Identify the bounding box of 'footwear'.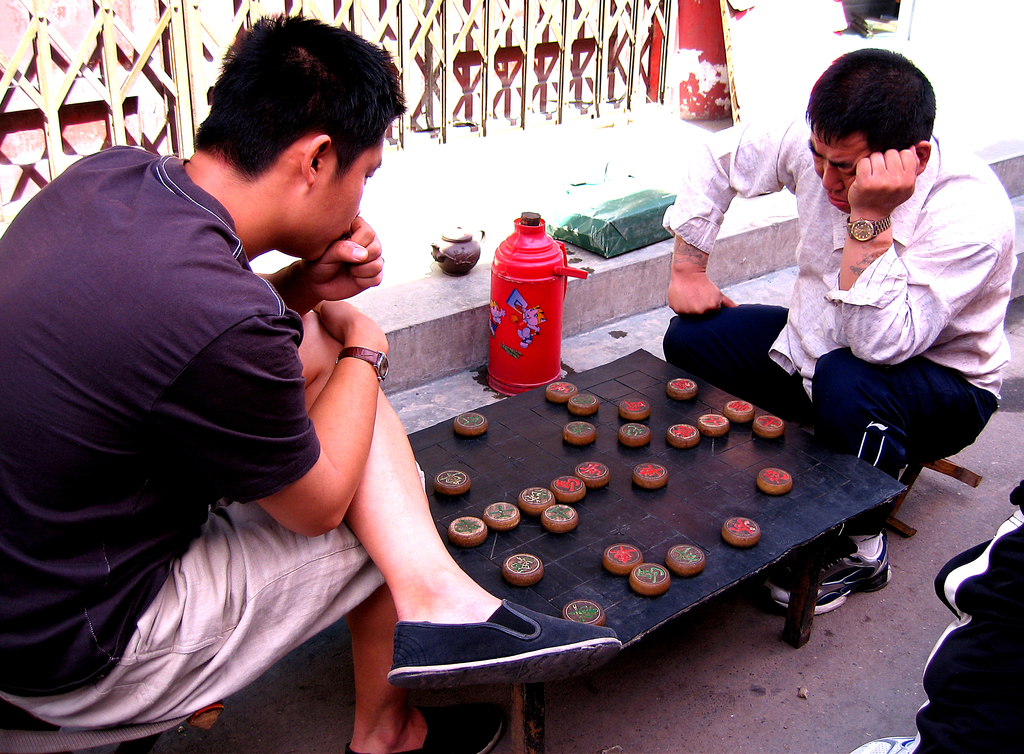
rect(757, 526, 893, 619).
